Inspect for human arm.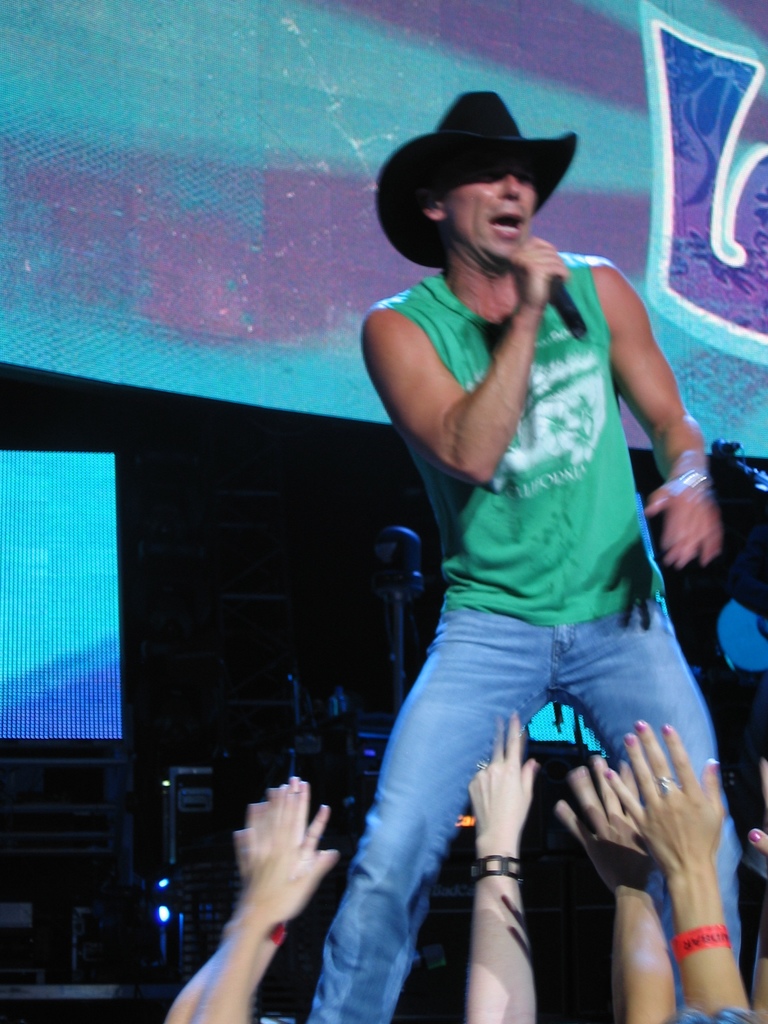
Inspection: (555, 749, 681, 1023).
